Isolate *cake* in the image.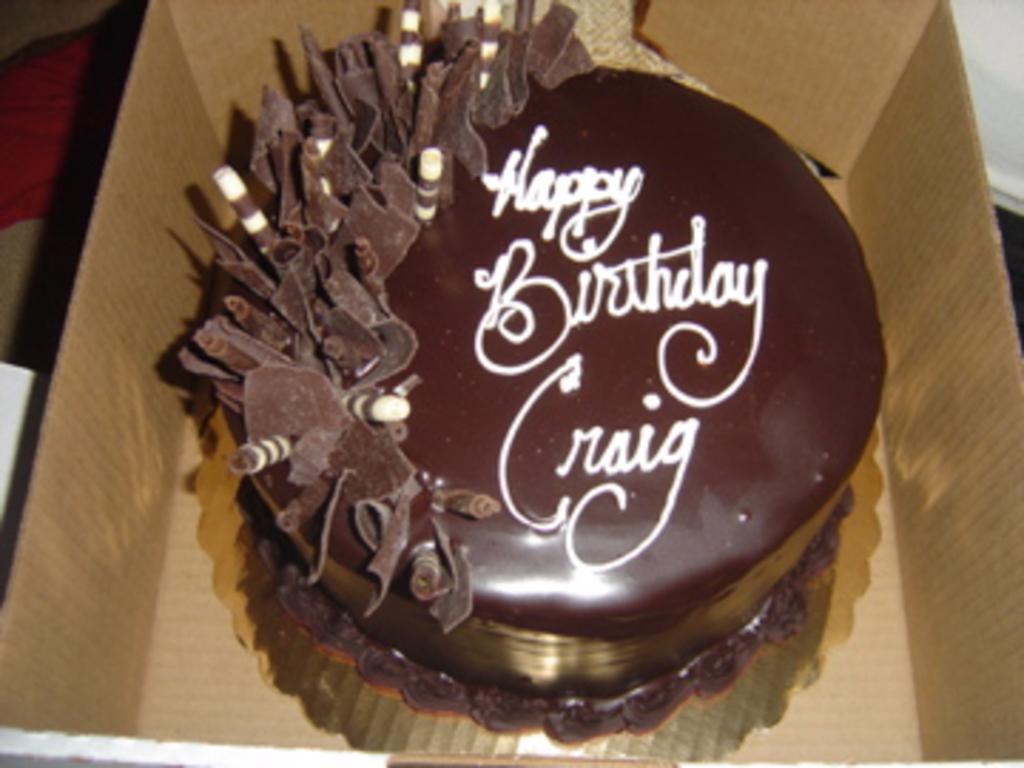
Isolated region: box=[176, 0, 887, 745].
